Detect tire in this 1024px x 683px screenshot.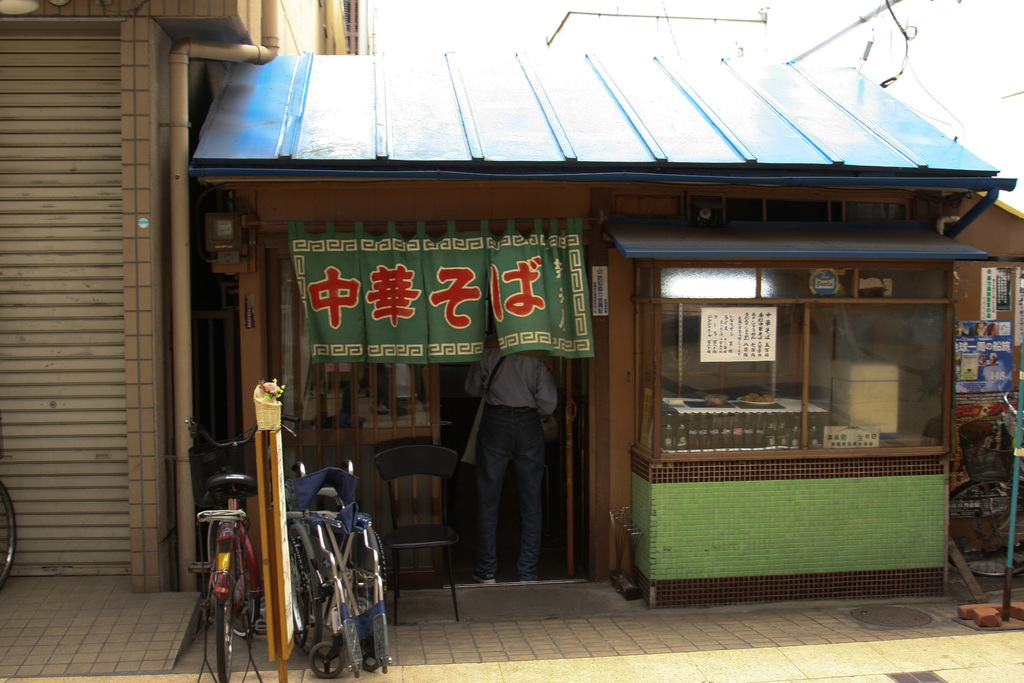
Detection: pyautogui.locateOnScreen(206, 520, 261, 636).
